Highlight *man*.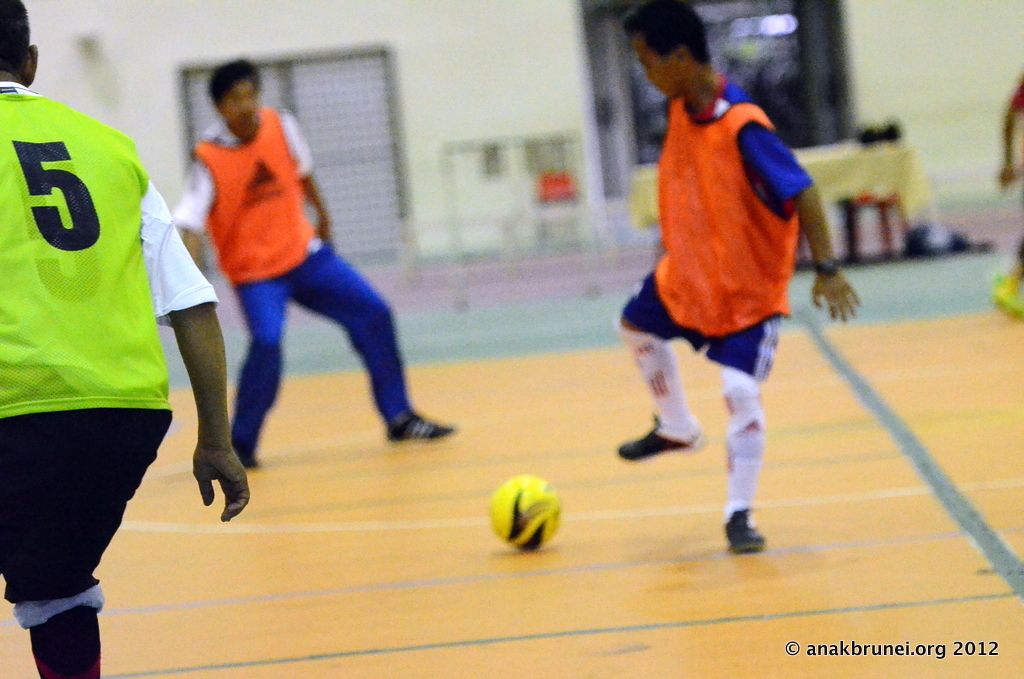
Highlighted region: rect(166, 60, 456, 469).
